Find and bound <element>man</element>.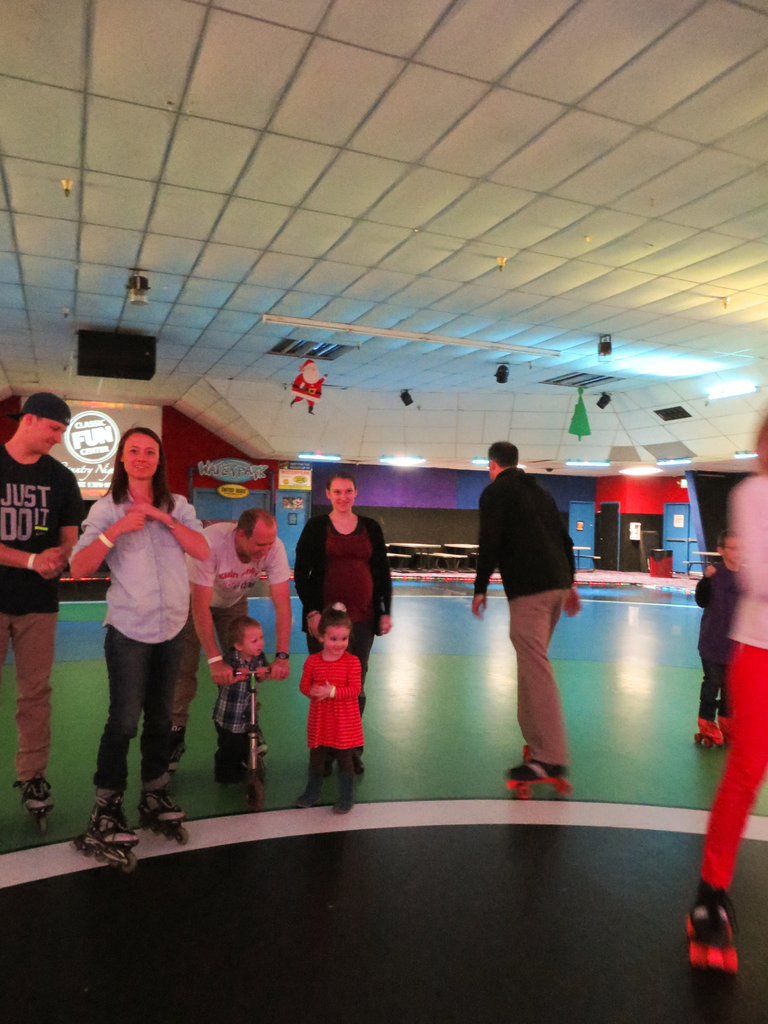
Bound: {"x1": 0, "y1": 396, "x2": 81, "y2": 817}.
